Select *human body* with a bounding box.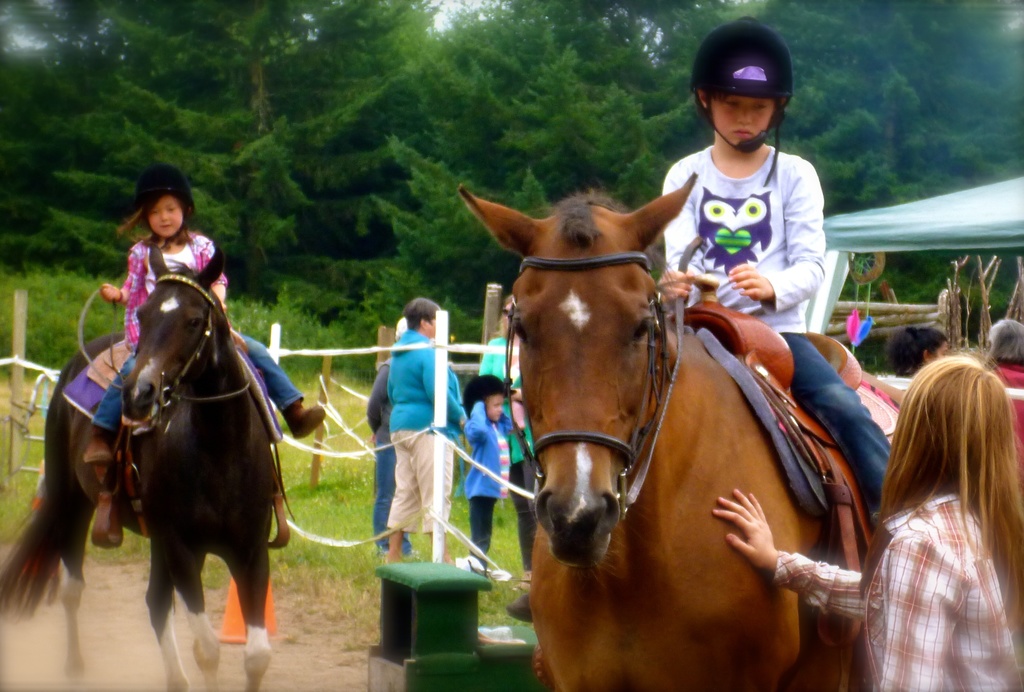
796/336/1016/691.
